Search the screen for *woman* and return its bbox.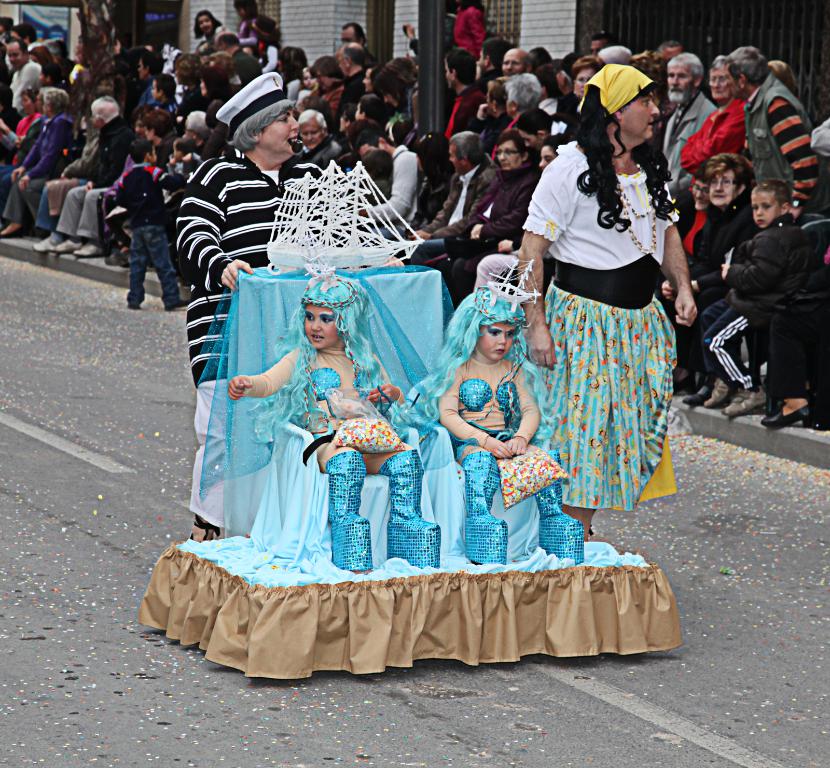
Found: crop(504, 71, 555, 143).
